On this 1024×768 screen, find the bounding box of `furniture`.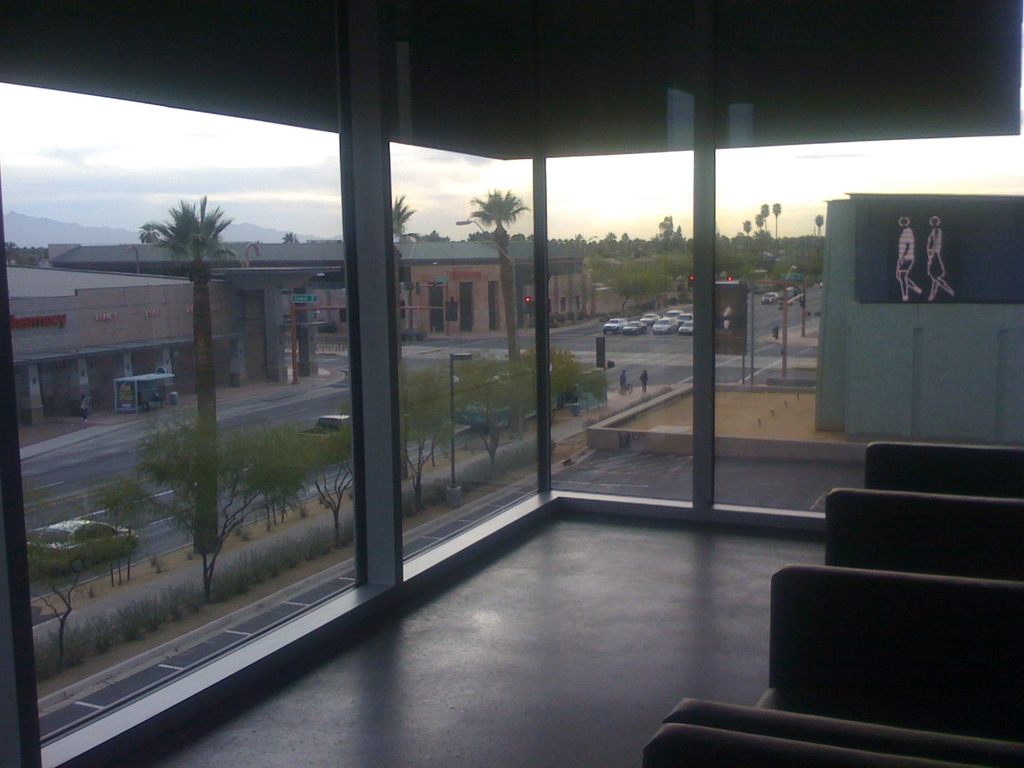
Bounding box: {"x1": 641, "y1": 440, "x2": 1023, "y2": 767}.
